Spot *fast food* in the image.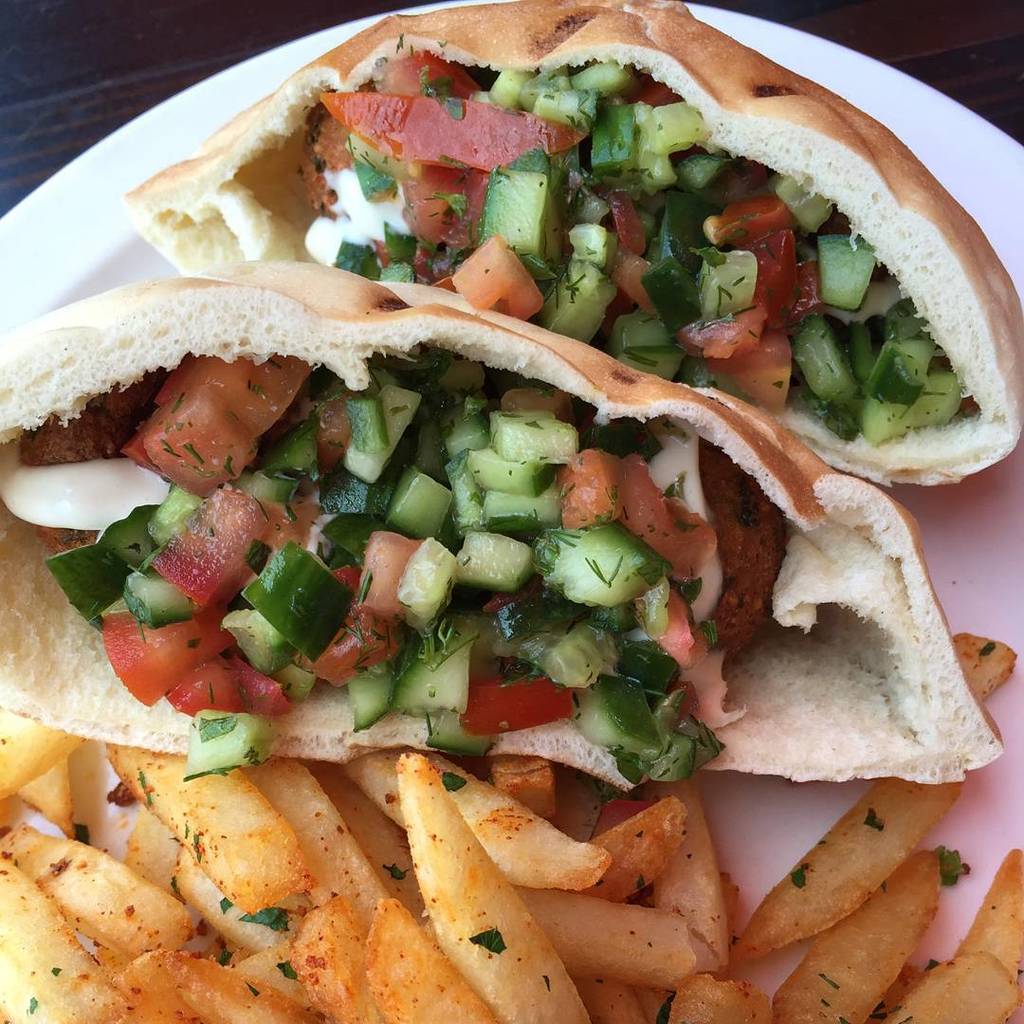
*fast food* found at {"x1": 959, "y1": 626, "x2": 1015, "y2": 689}.
